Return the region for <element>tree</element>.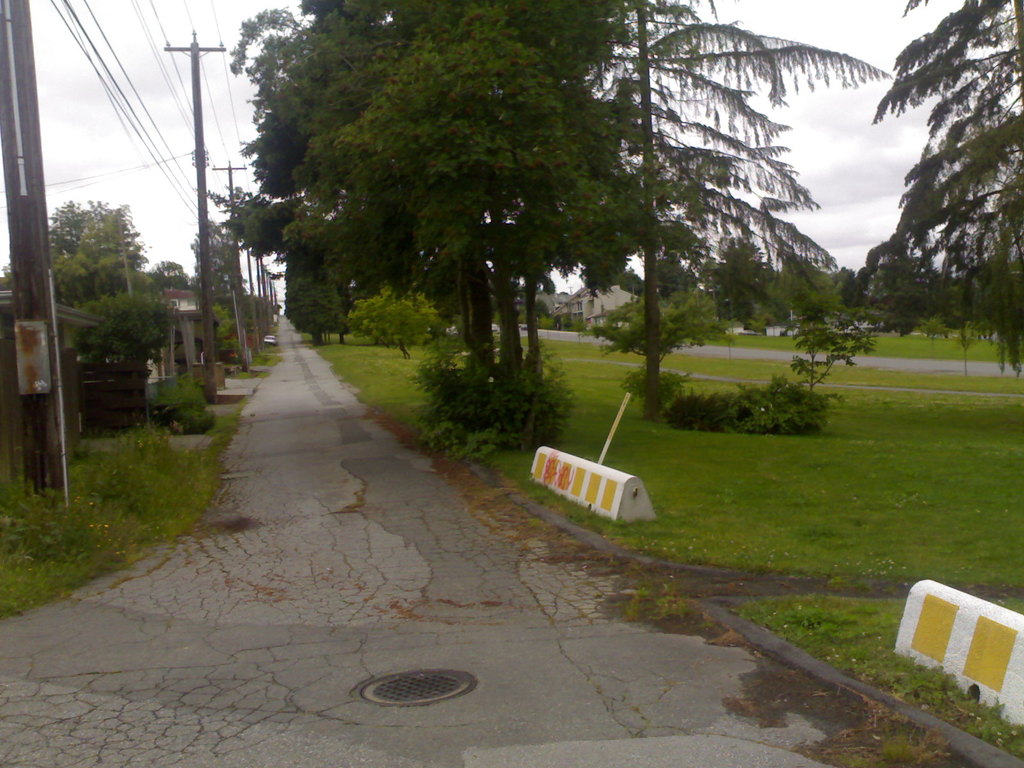
<bbox>822, 265, 872, 337</bbox>.
